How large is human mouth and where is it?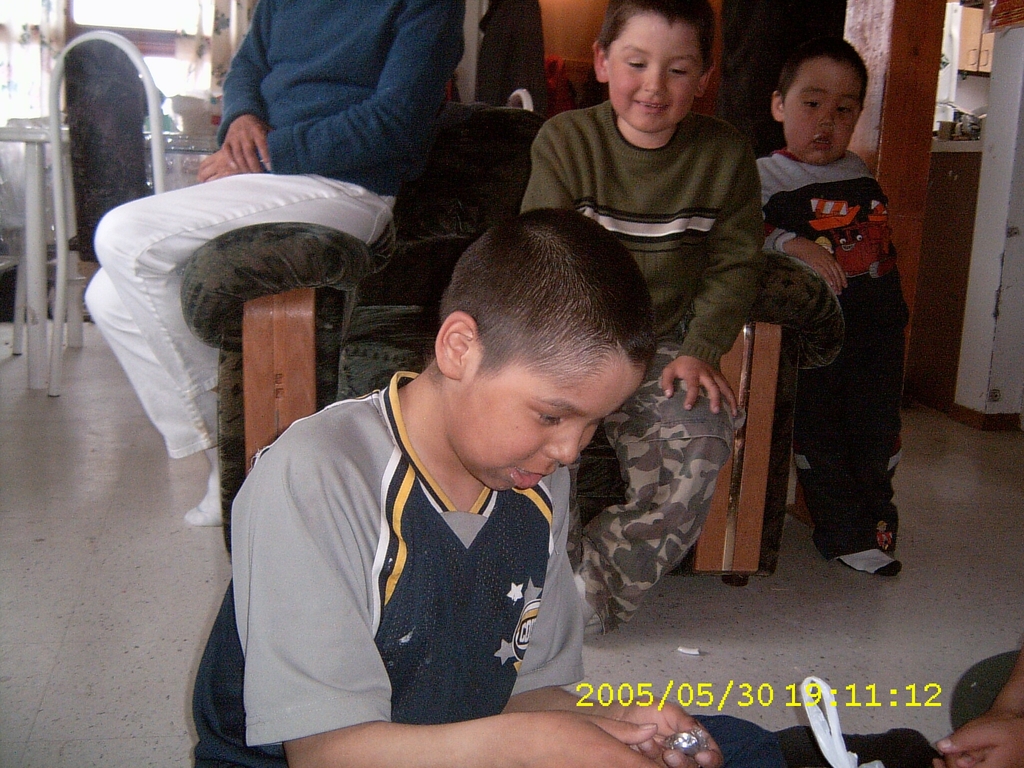
Bounding box: (642, 93, 667, 110).
